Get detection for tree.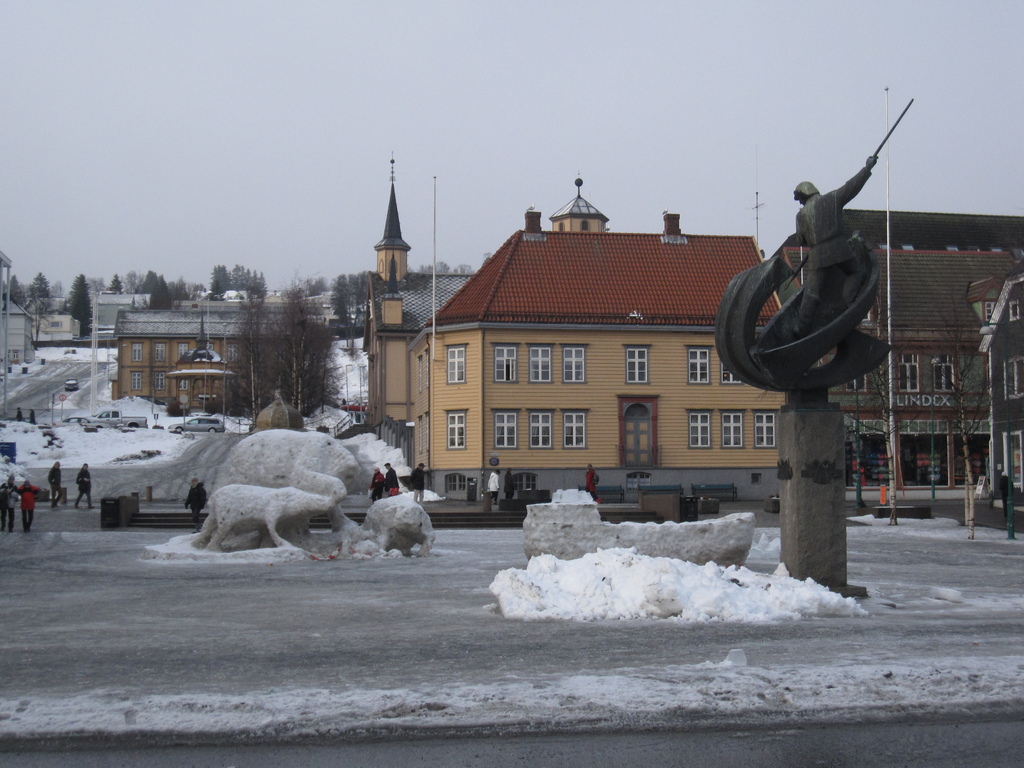
Detection: 91 276 101 298.
